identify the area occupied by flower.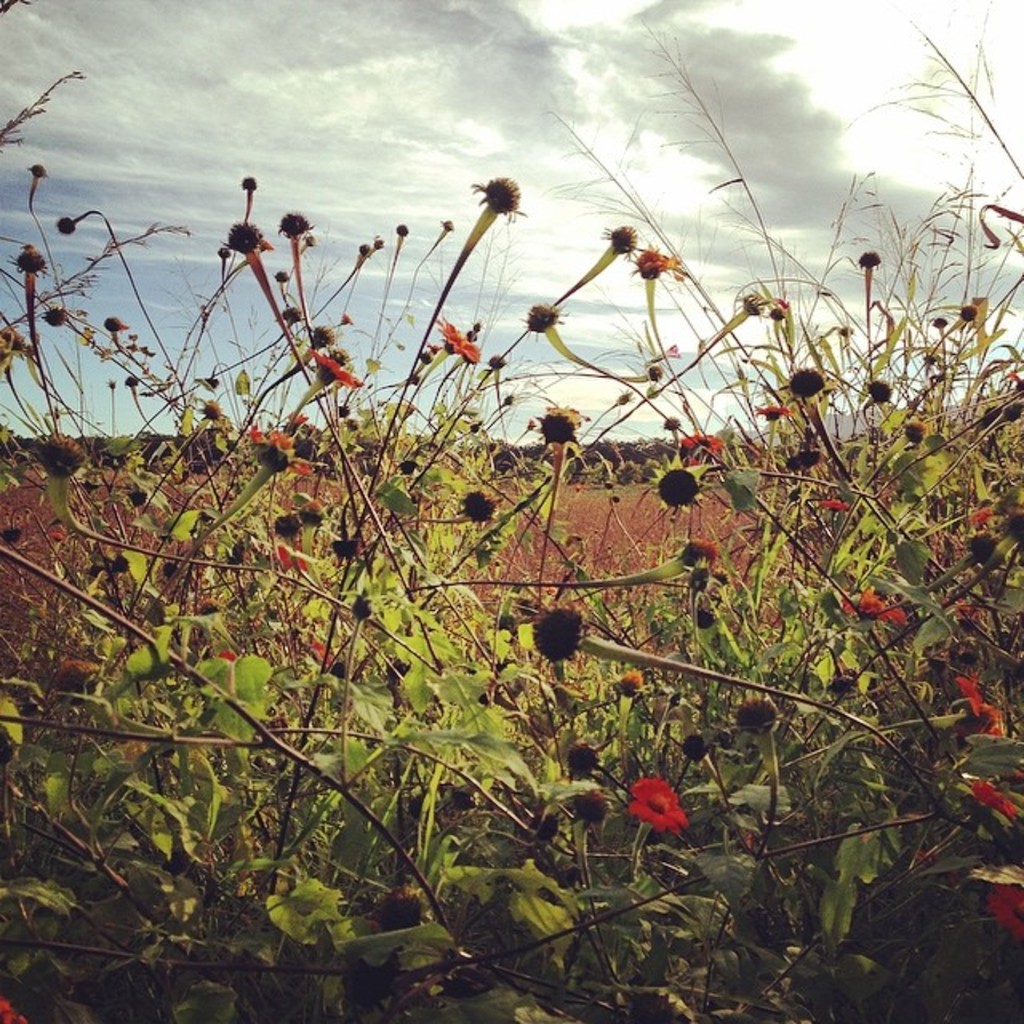
Area: <bbox>558, 738, 602, 774</bbox>.
